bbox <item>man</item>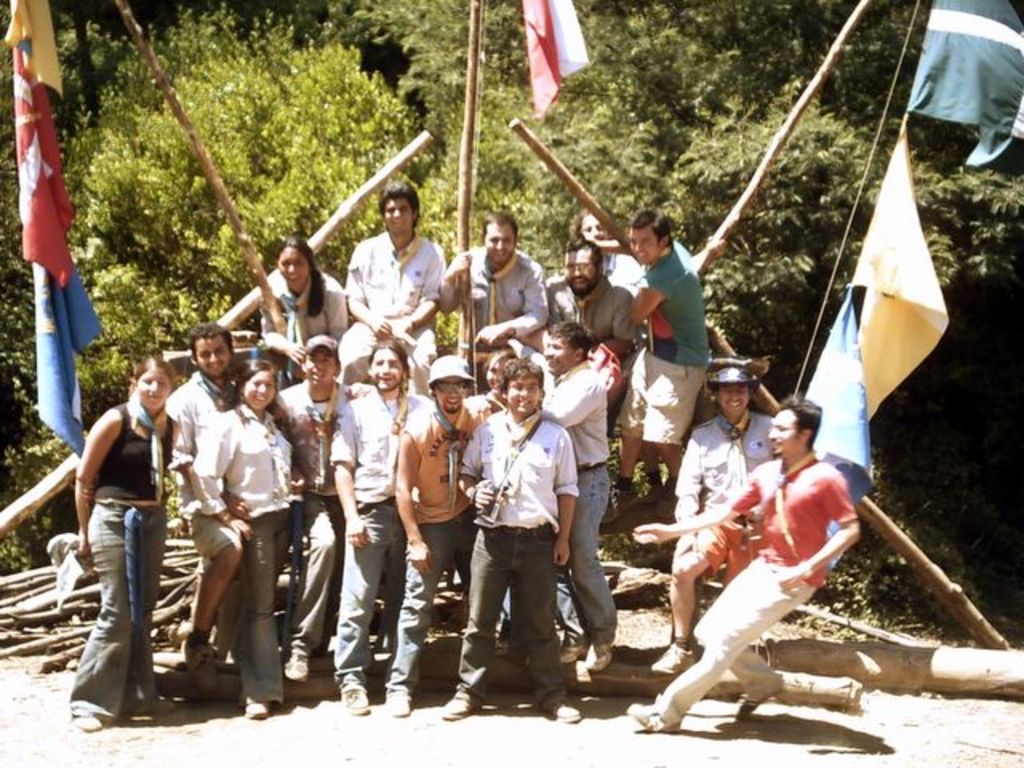
(434, 355, 582, 726)
